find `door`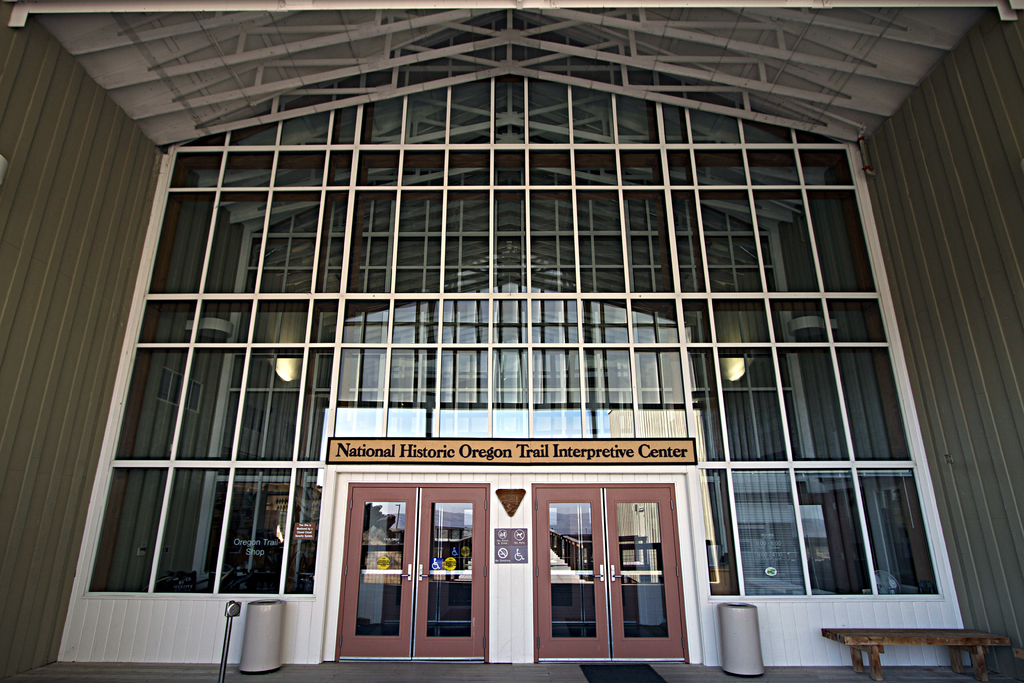
crop(337, 488, 485, 661)
